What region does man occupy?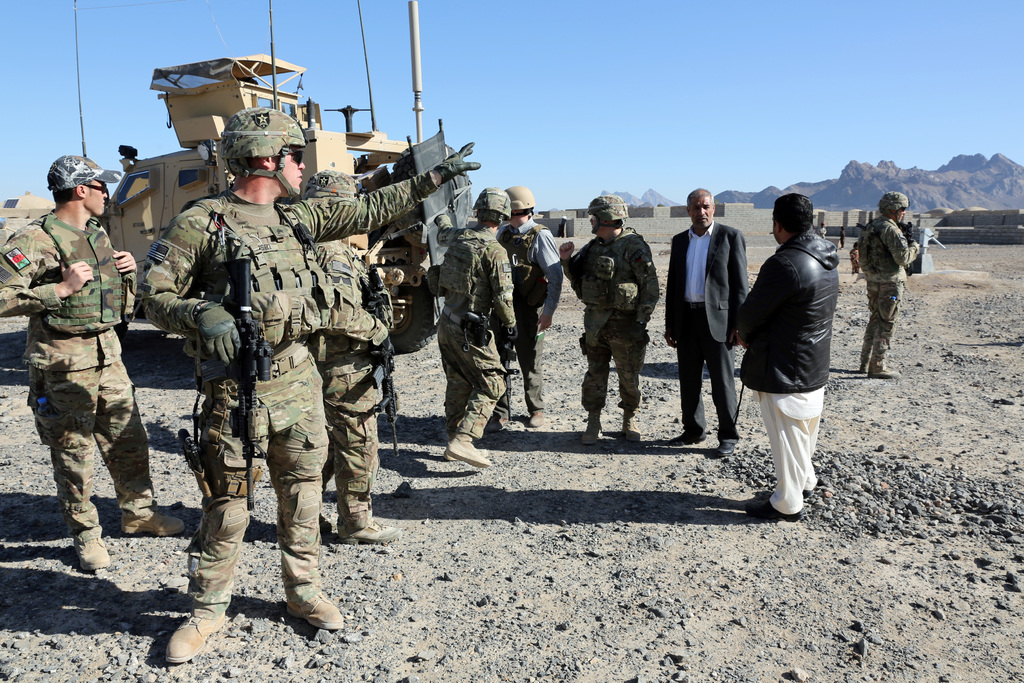
733 193 839 523.
